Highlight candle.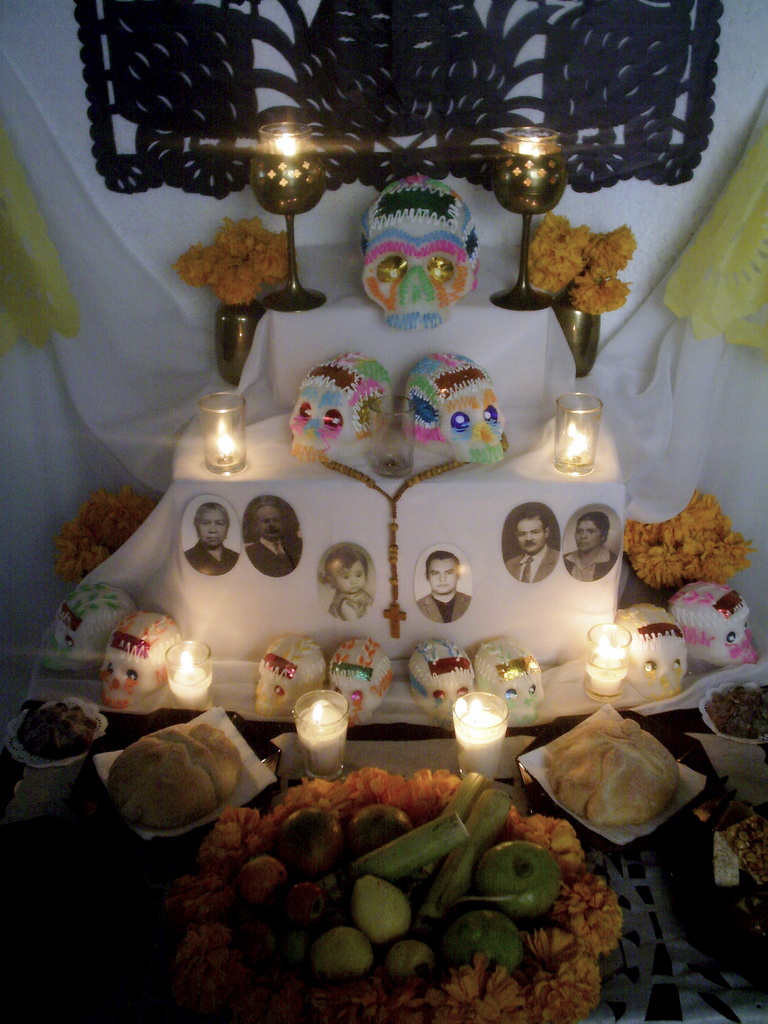
Highlighted region: <bbox>198, 391, 248, 476</bbox>.
